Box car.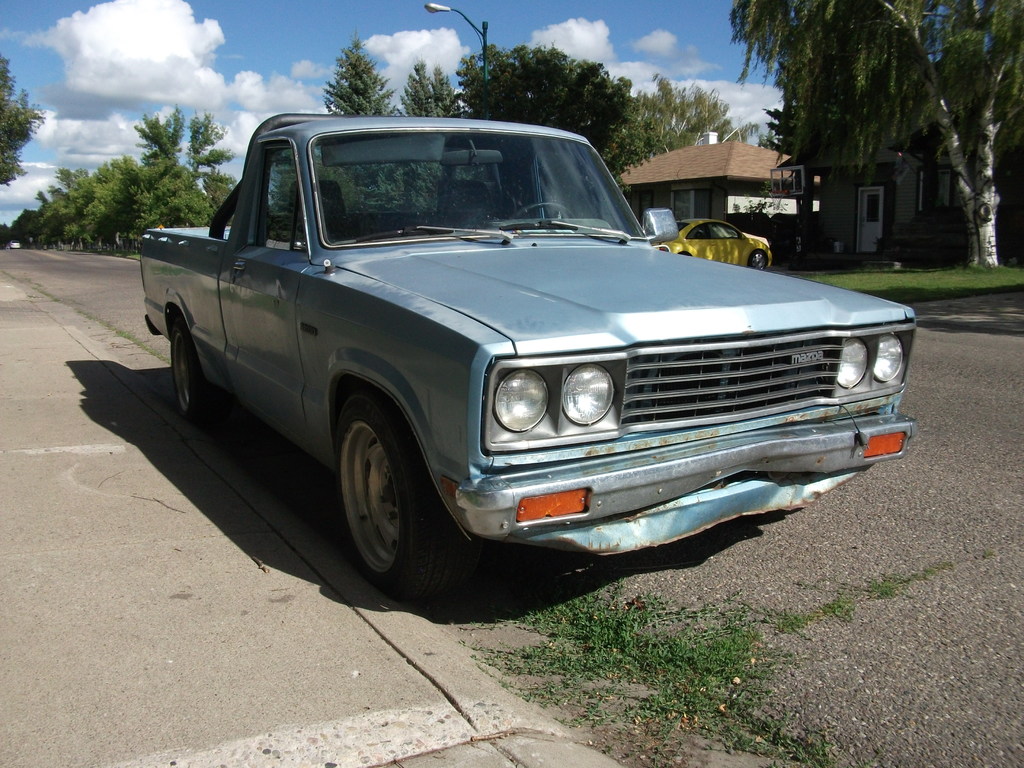
<bbox>138, 113, 913, 606</bbox>.
